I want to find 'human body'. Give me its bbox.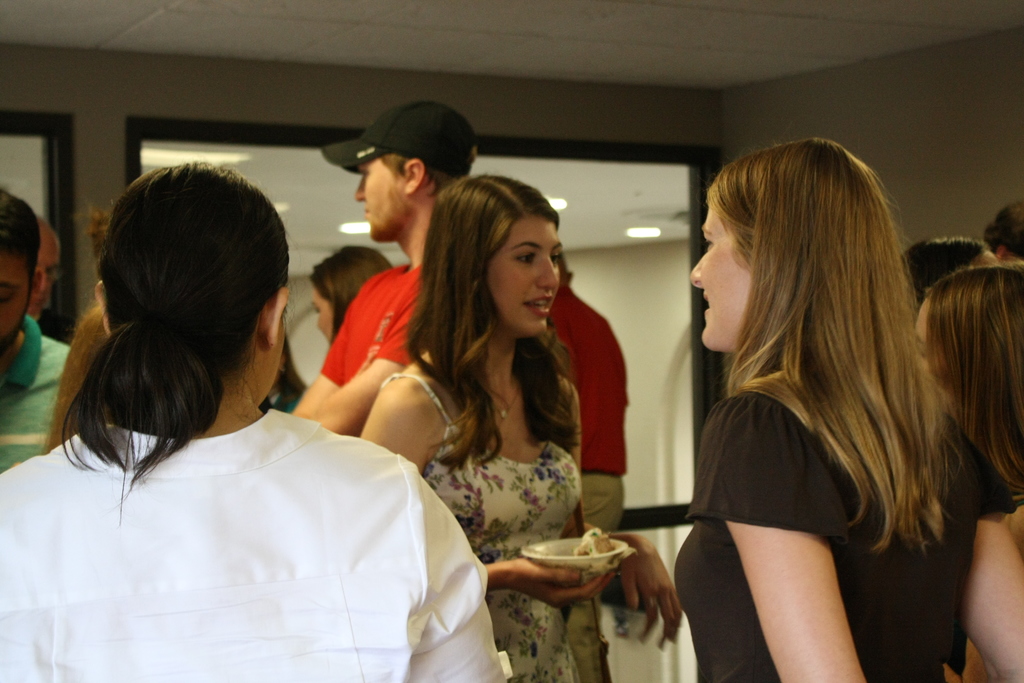
bbox=(0, 321, 77, 465).
